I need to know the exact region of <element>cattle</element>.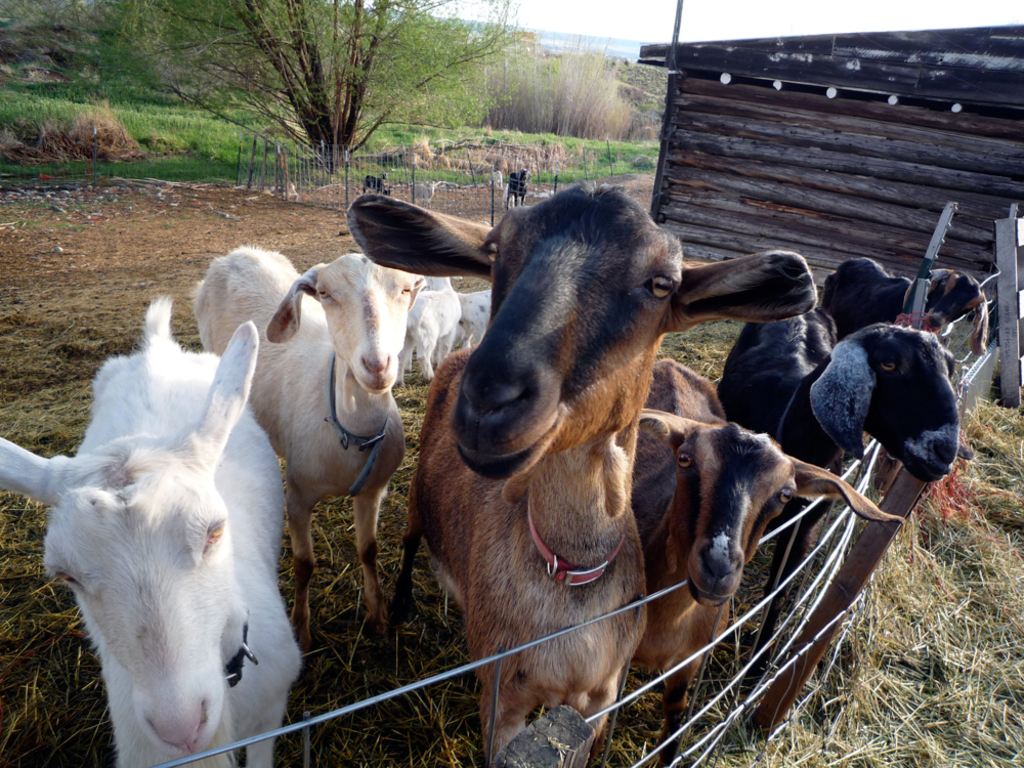
Region: x1=821 y1=270 x2=990 y2=357.
